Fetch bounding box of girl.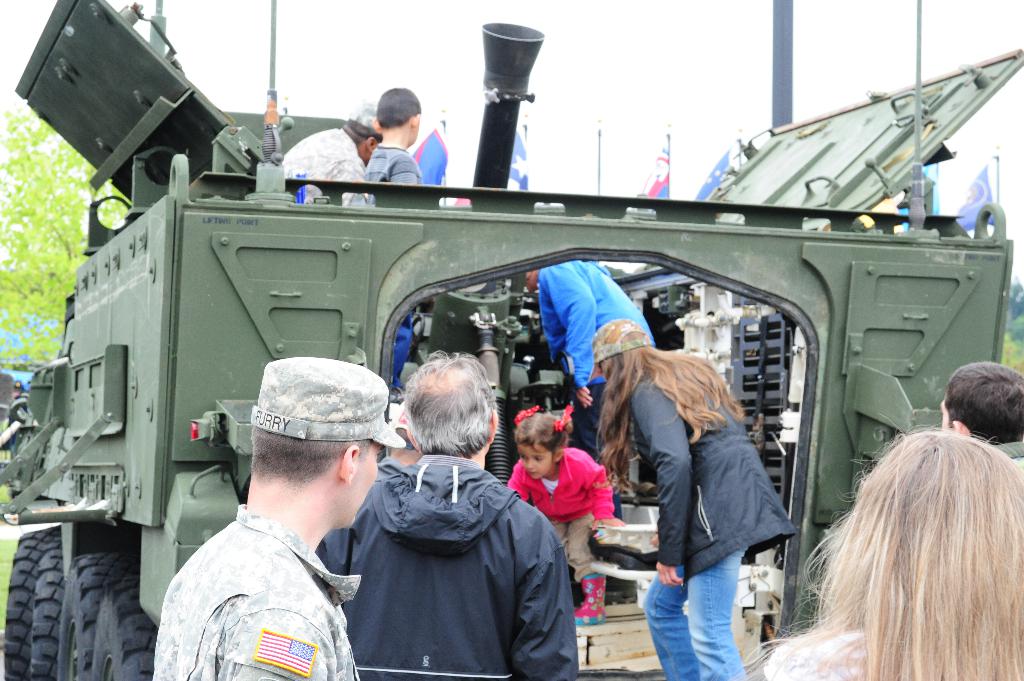
Bbox: bbox(508, 406, 626, 627).
